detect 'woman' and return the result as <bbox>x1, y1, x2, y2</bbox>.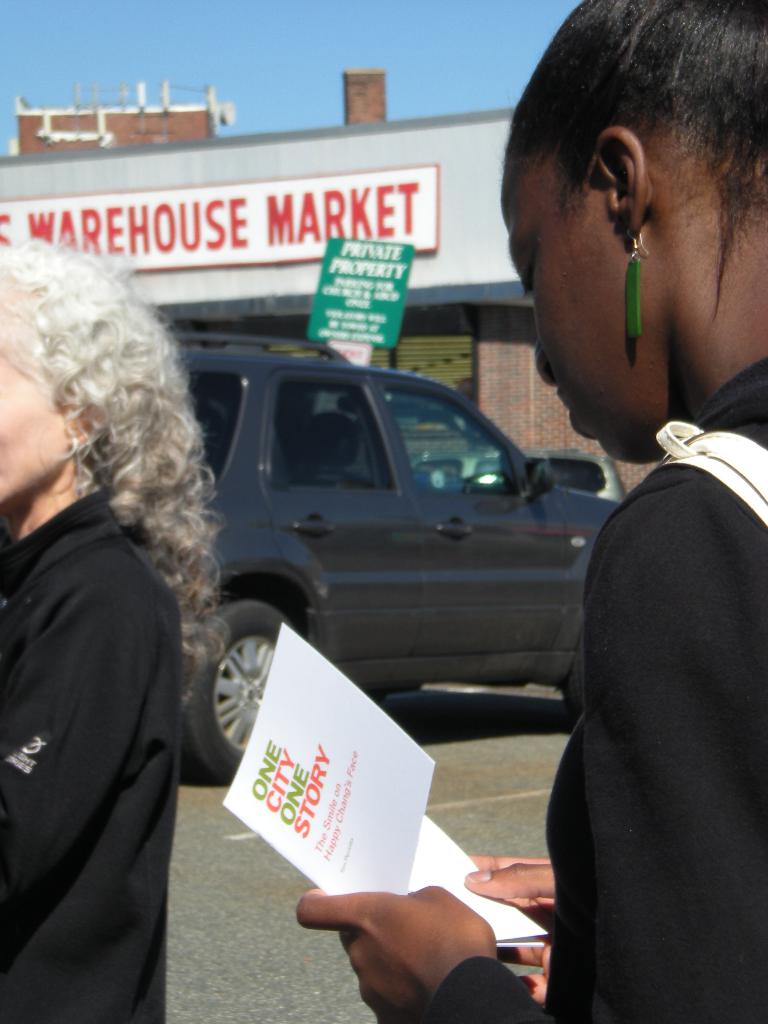
<bbox>0, 238, 235, 1023</bbox>.
